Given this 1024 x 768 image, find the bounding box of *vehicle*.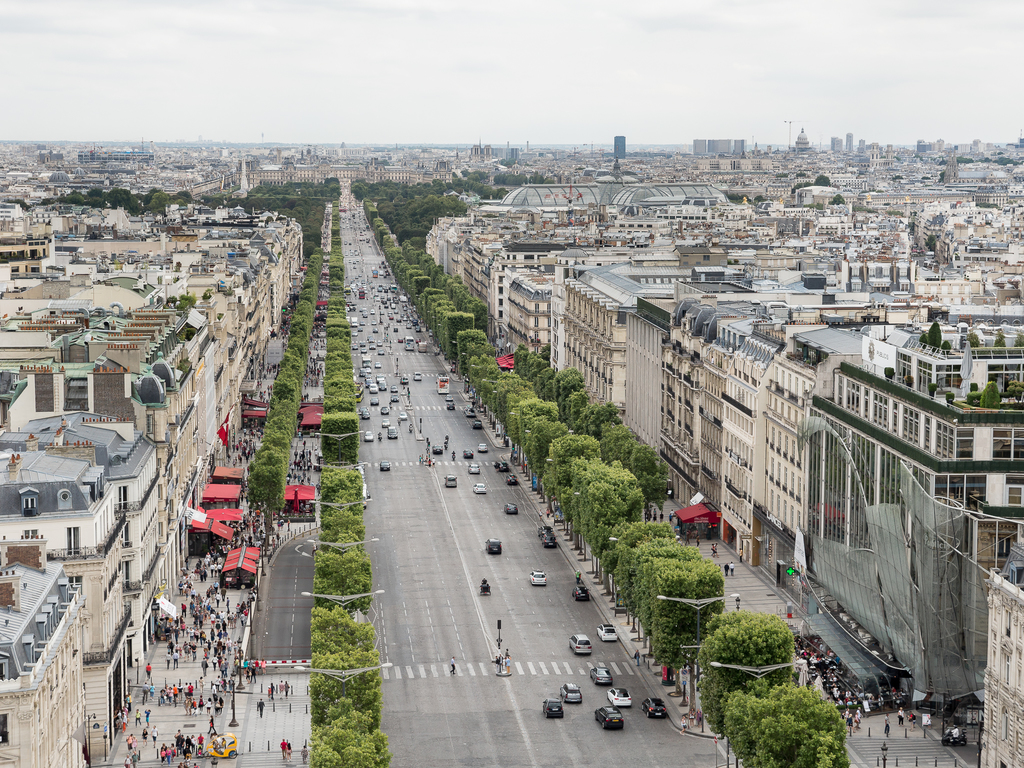
bbox=[380, 460, 393, 472].
